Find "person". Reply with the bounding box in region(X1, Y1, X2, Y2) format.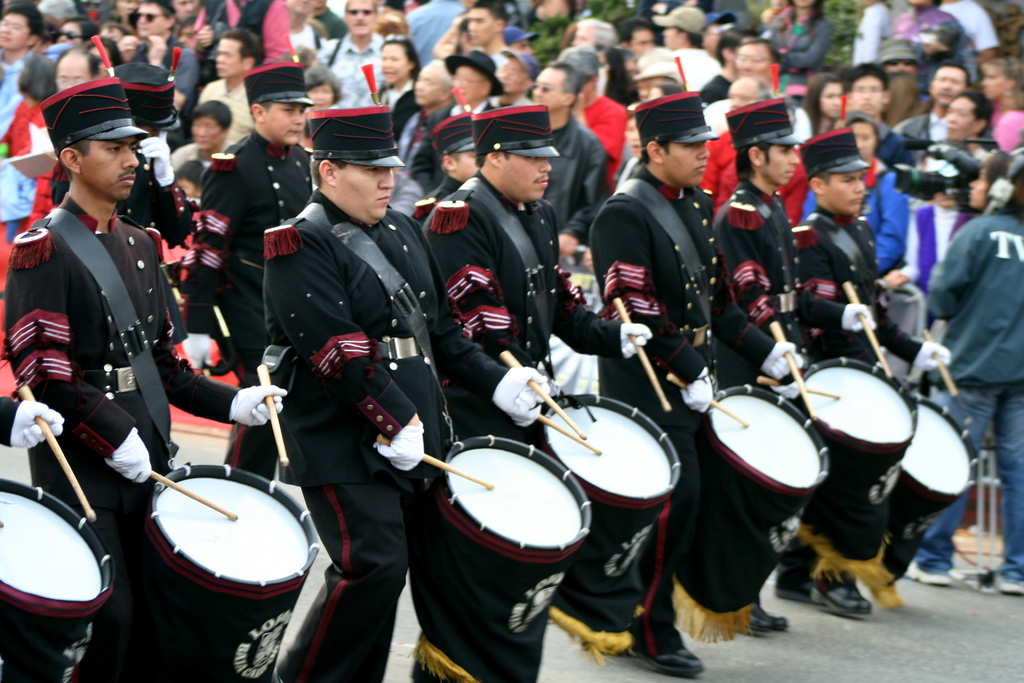
region(577, 86, 836, 680).
